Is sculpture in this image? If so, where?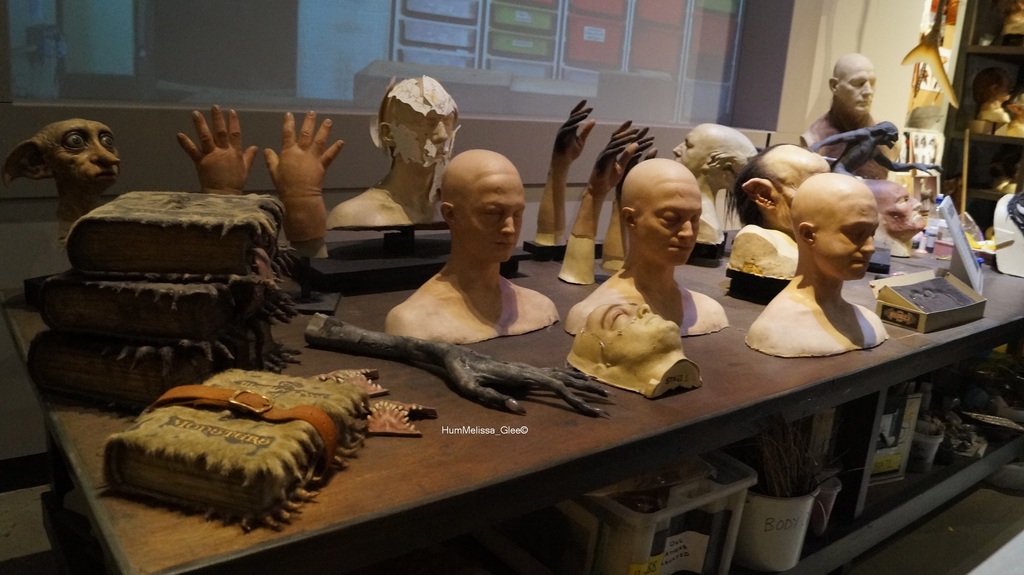
Yes, at bbox=(329, 73, 485, 232).
